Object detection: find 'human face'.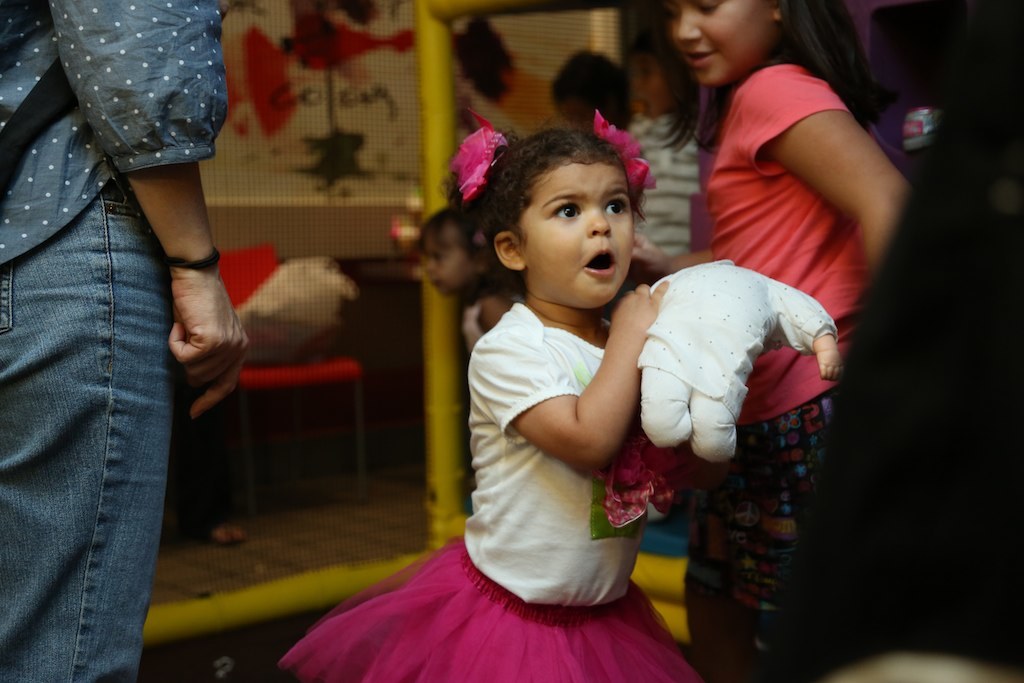
(left=421, top=223, right=475, bottom=300).
